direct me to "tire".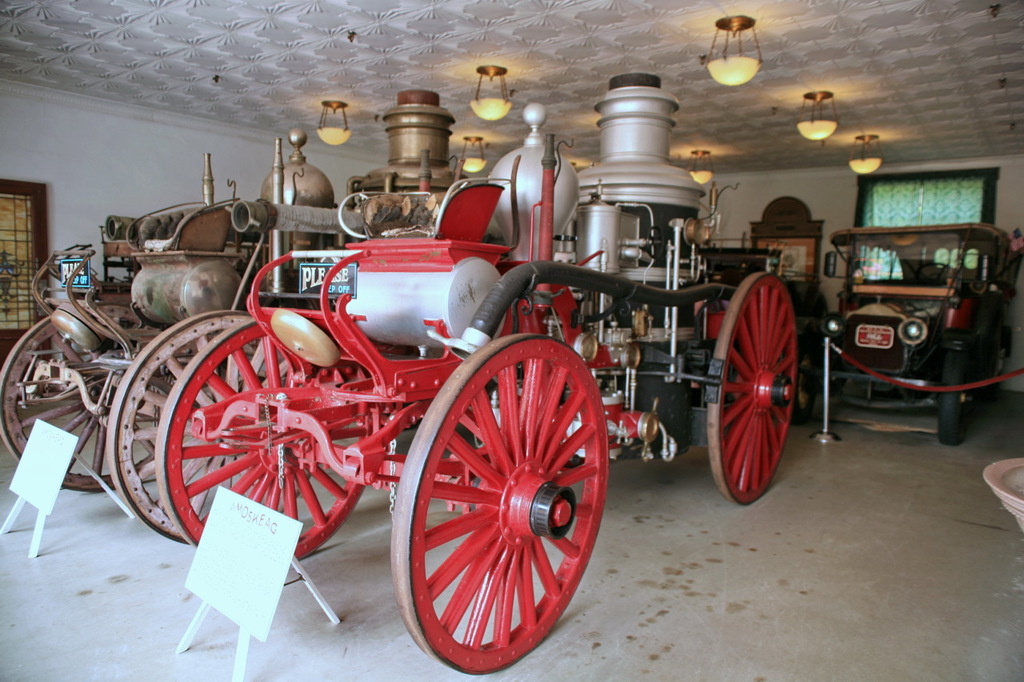
Direction: locate(786, 338, 821, 427).
